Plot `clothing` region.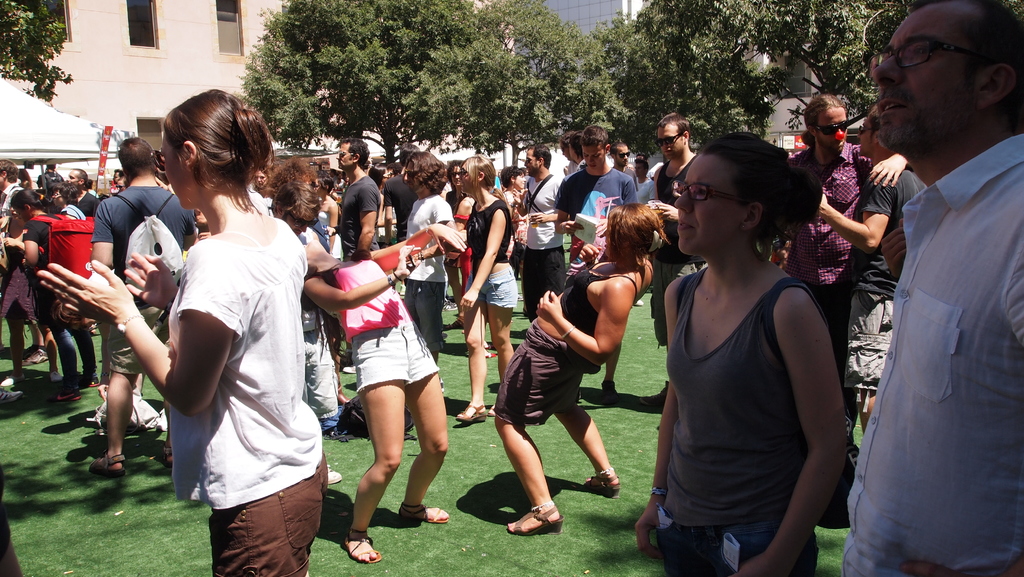
Plotted at detection(563, 163, 637, 227).
